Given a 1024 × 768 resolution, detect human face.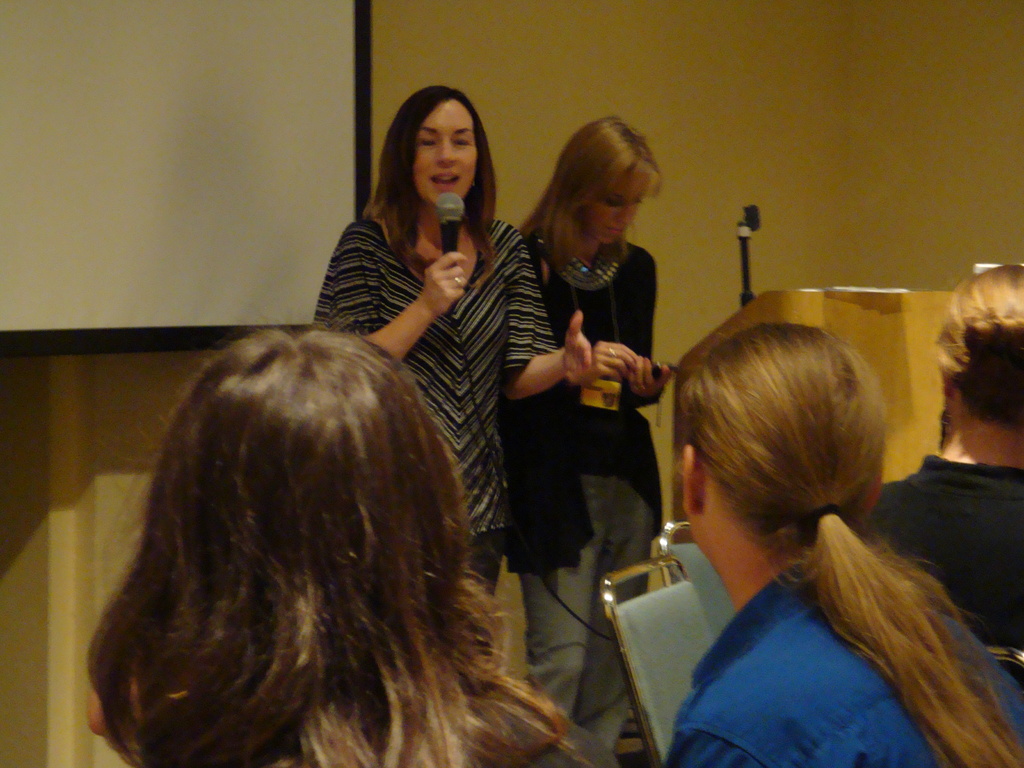
<box>415,101,475,206</box>.
